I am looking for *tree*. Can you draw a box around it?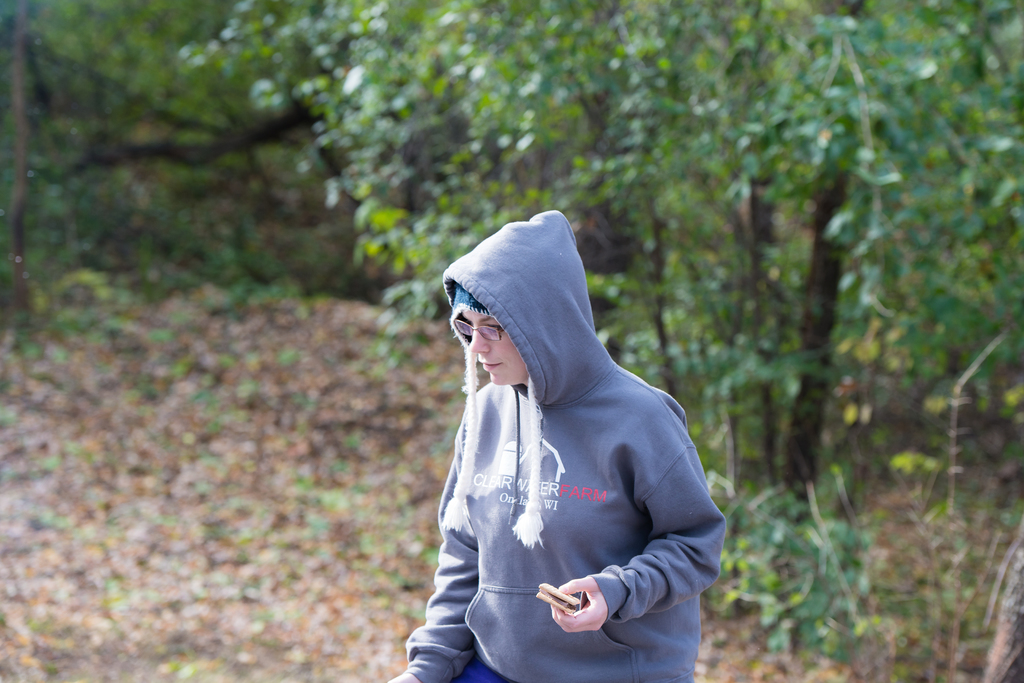
Sure, the bounding box is 703, 471, 913, 682.
